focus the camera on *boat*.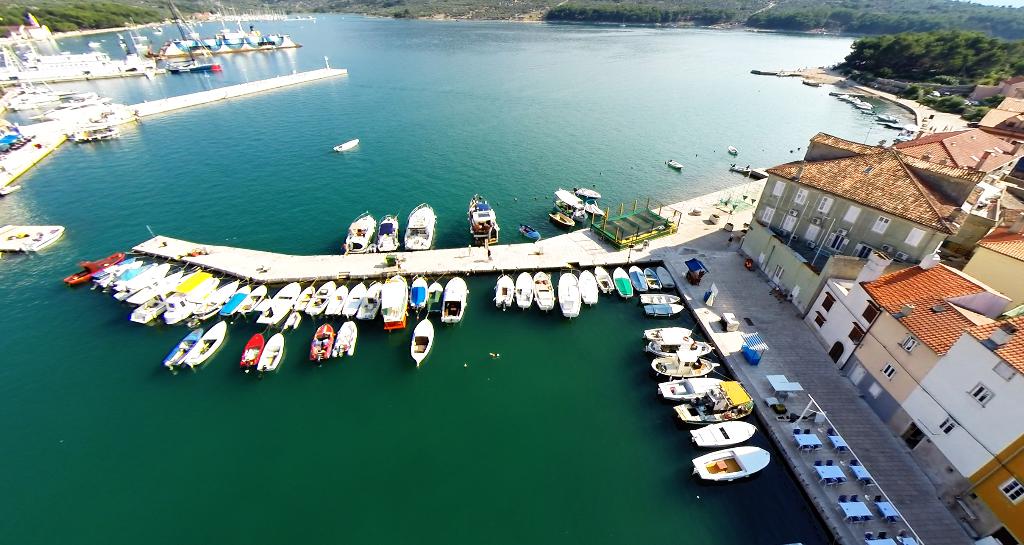
Focus region: BBox(281, 283, 312, 328).
